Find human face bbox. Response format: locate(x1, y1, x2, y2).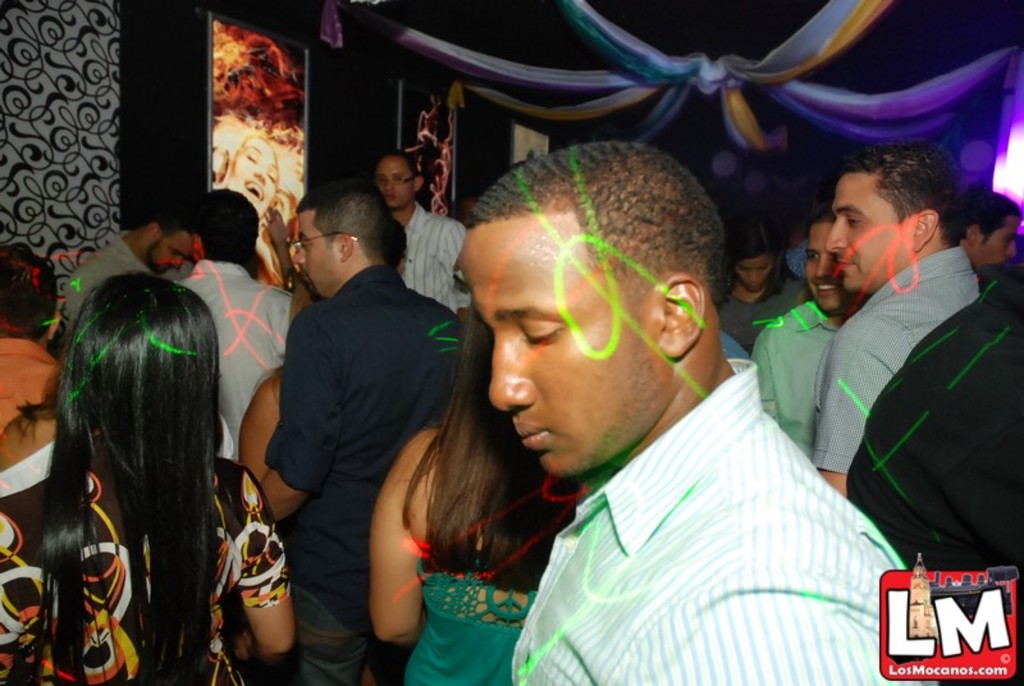
locate(374, 159, 412, 209).
